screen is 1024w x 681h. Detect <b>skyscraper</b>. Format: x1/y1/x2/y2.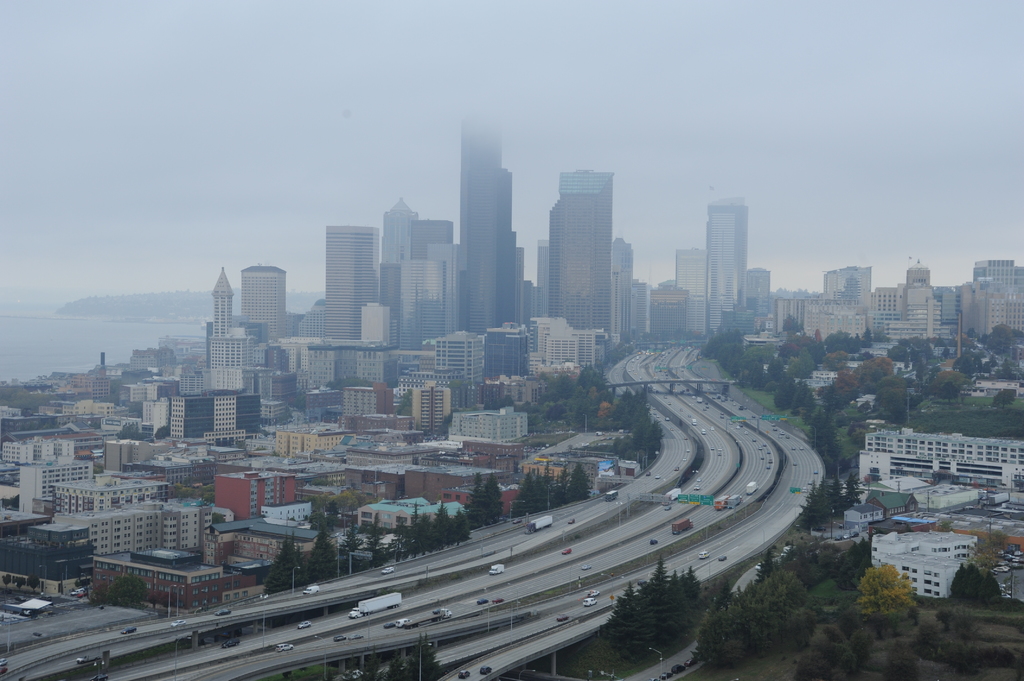
383/255/454/349.
